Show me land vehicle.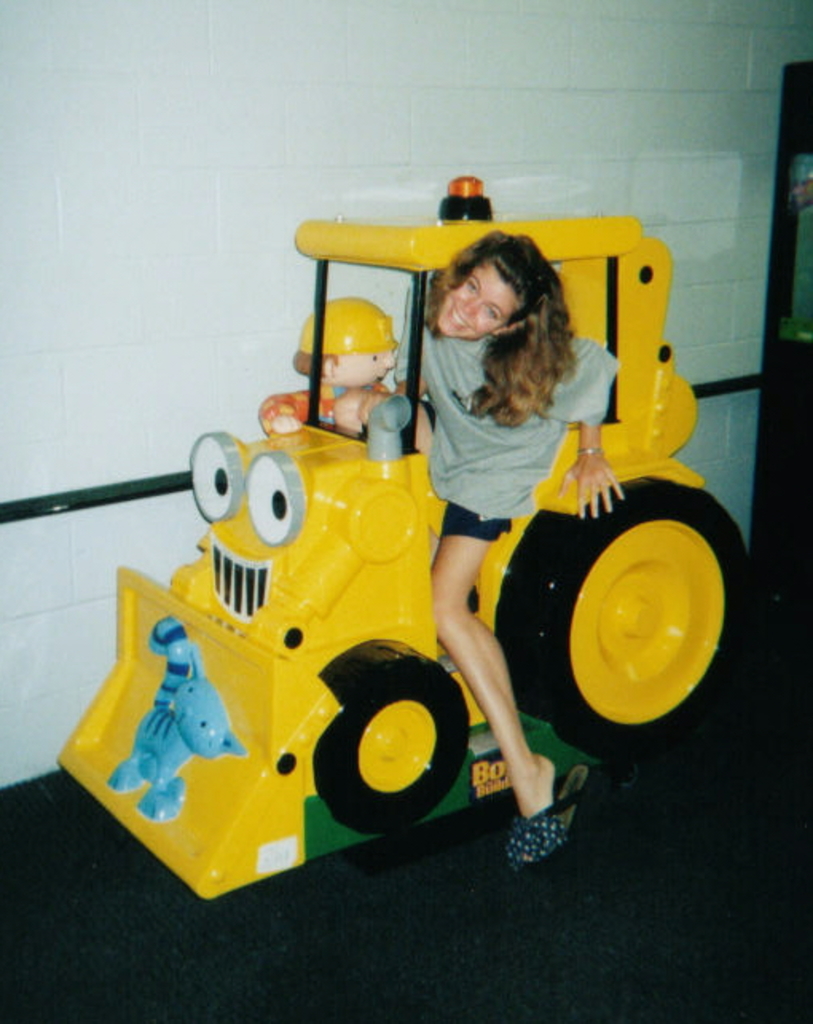
land vehicle is here: detection(54, 175, 754, 904).
